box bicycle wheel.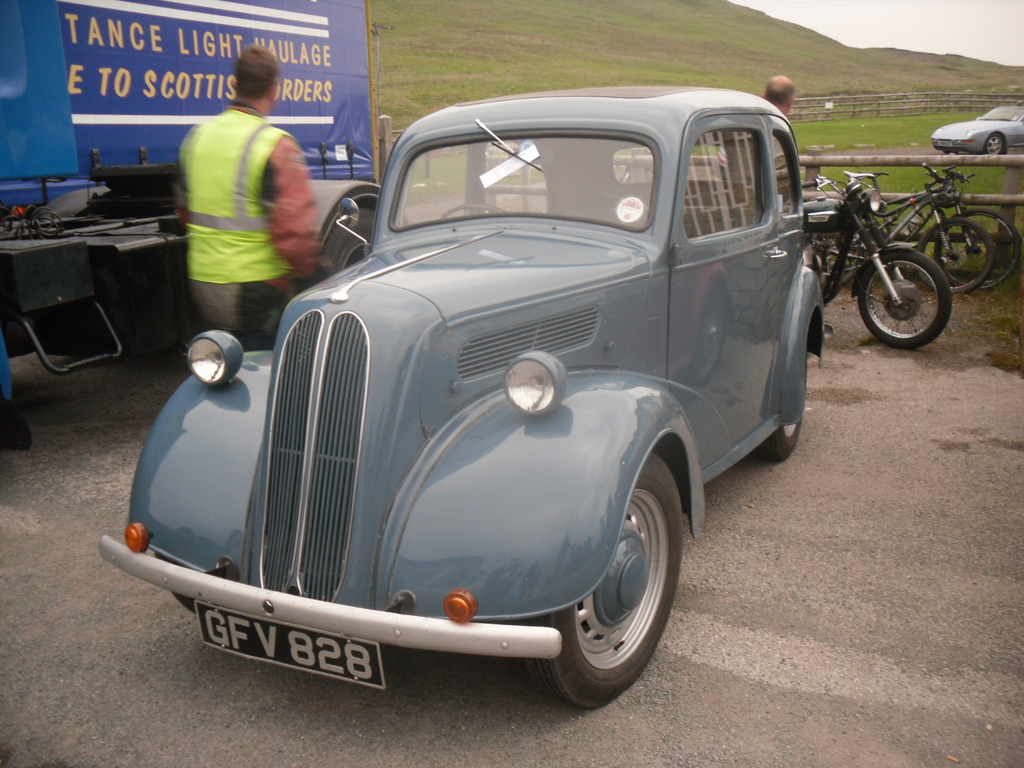
(864, 233, 956, 351).
